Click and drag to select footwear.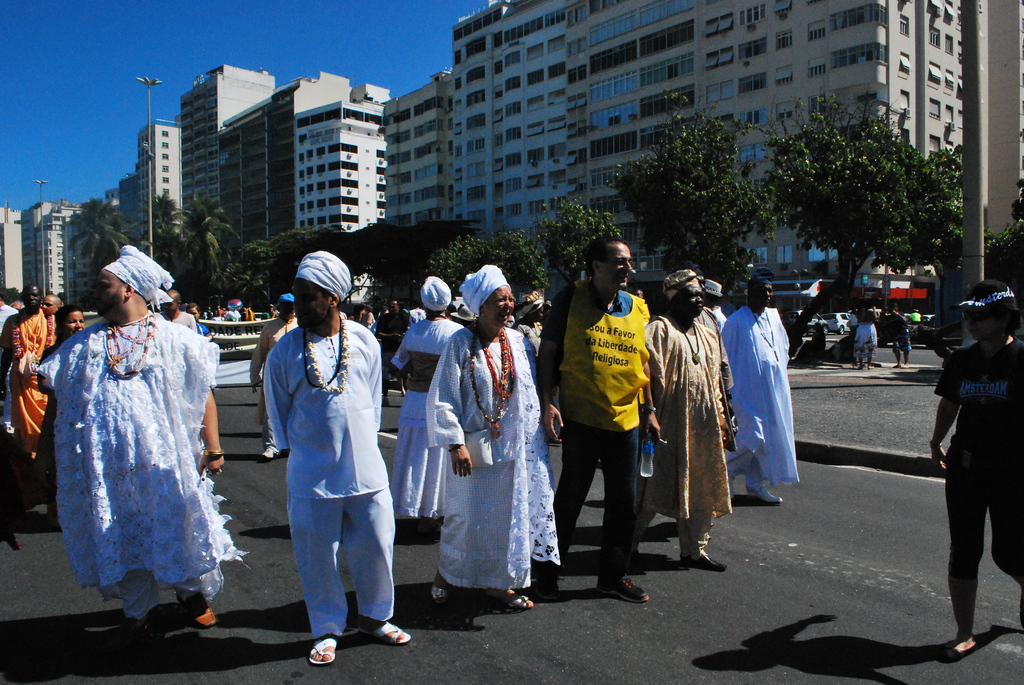
Selection: select_region(429, 585, 458, 611).
